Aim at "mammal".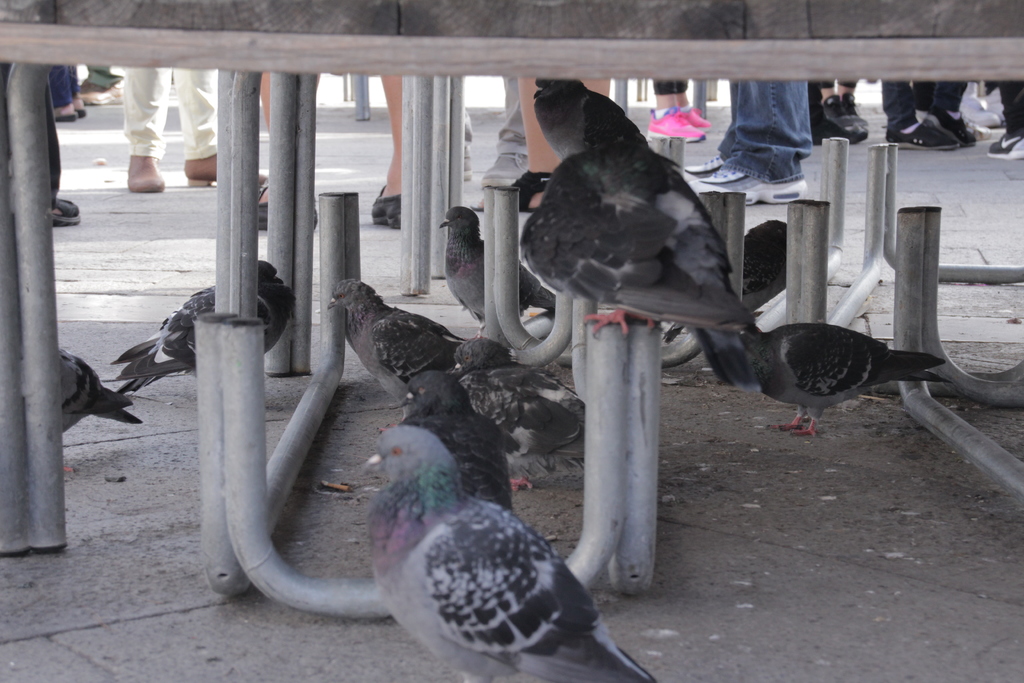
Aimed at <region>819, 74, 869, 136</region>.
